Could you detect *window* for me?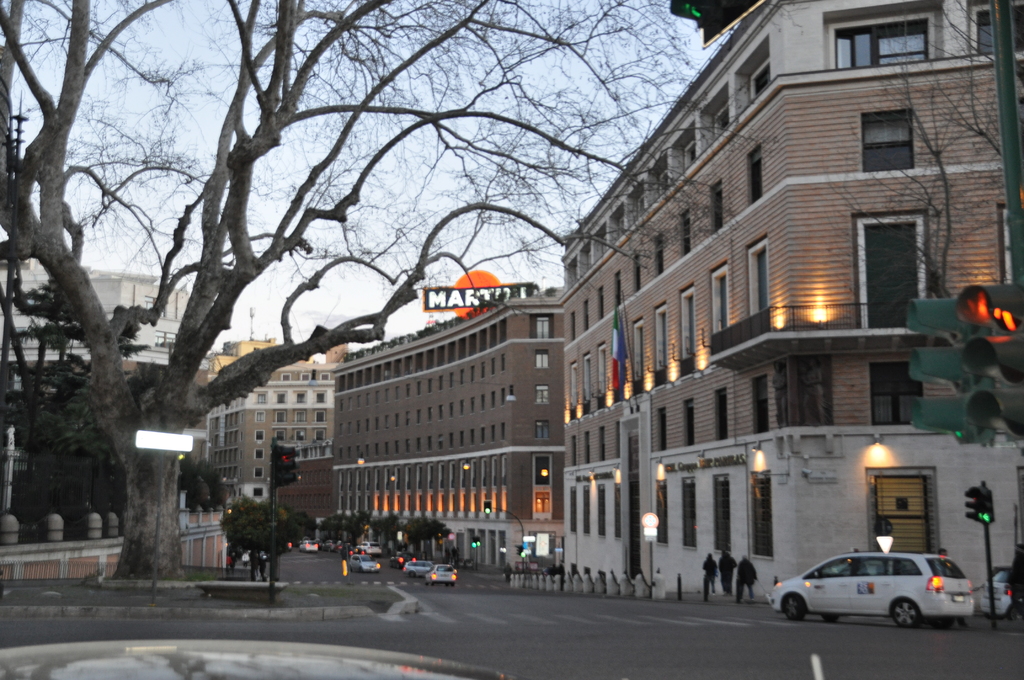
Detection result: region(713, 263, 728, 324).
